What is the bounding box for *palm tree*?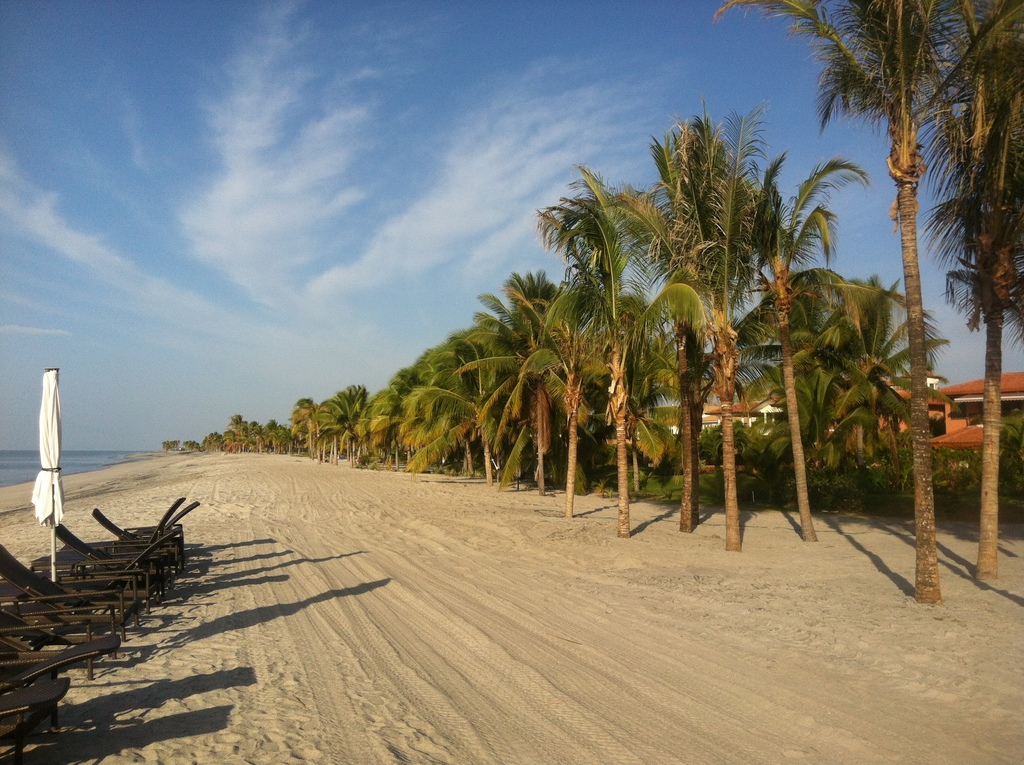
<bbox>751, 275, 842, 483</bbox>.
